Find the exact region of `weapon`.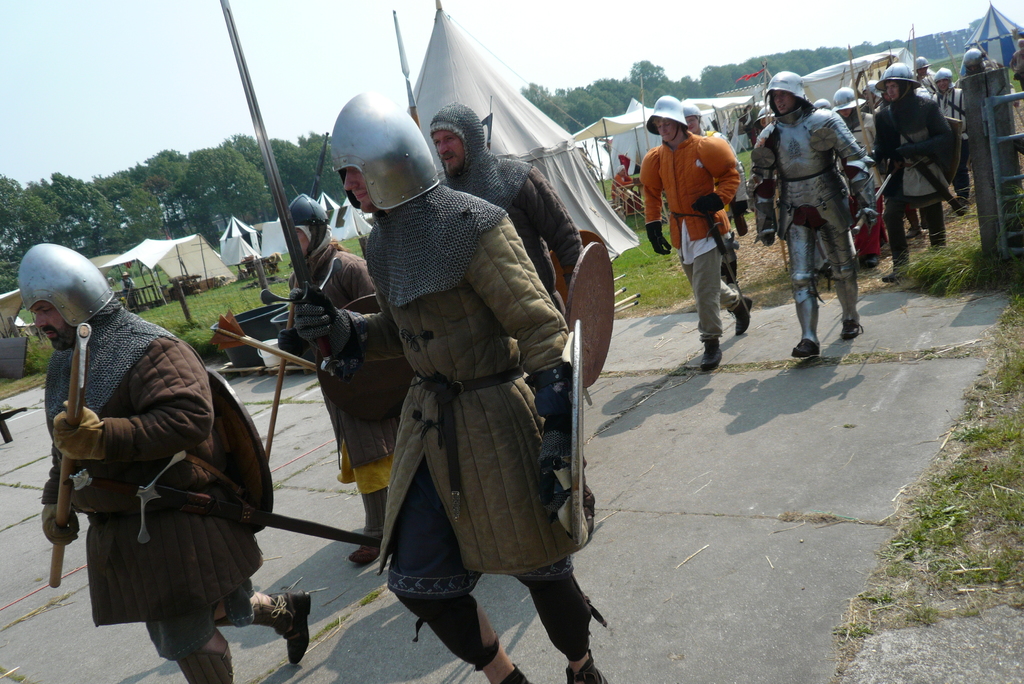
Exact region: box=[224, 1, 342, 369].
